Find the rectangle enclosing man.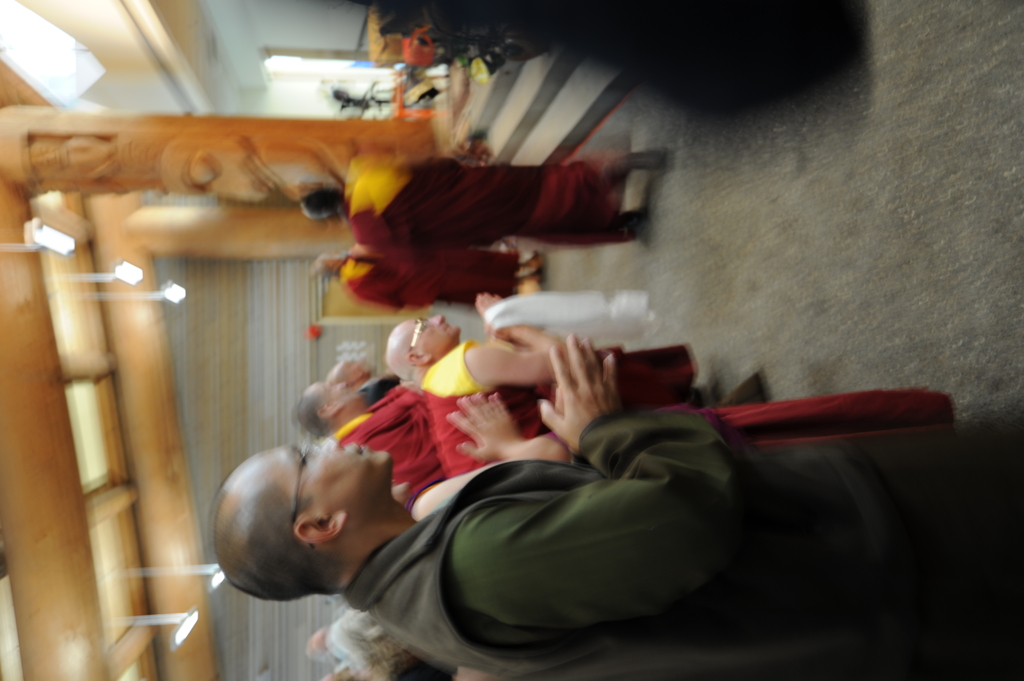
334, 356, 393, 396.
